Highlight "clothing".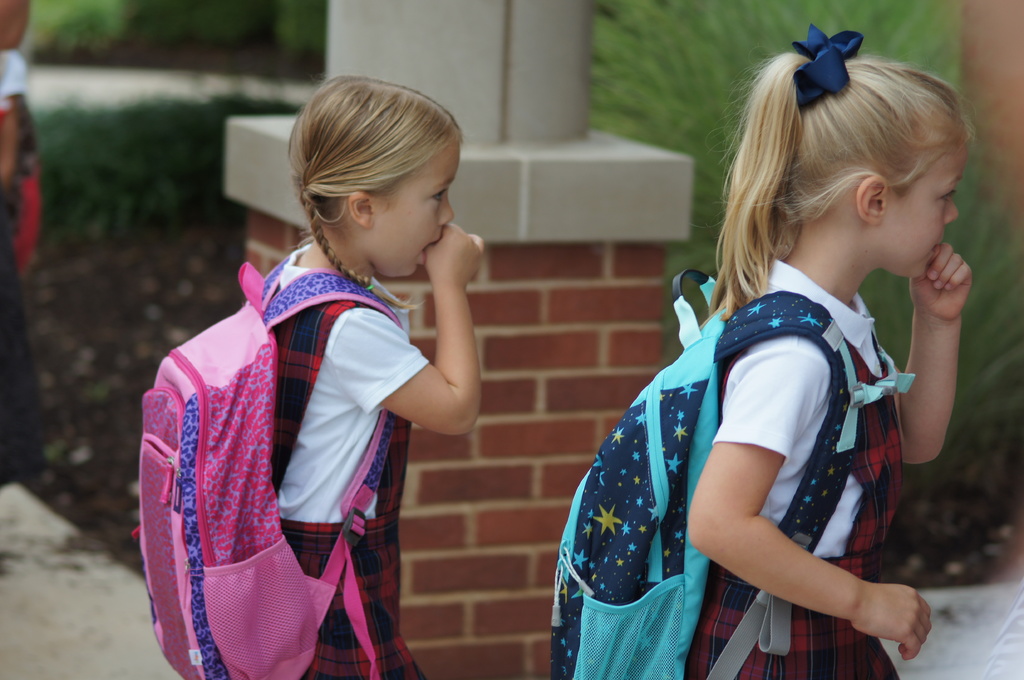
Highlighted region: [270, 241, 428, 679].
